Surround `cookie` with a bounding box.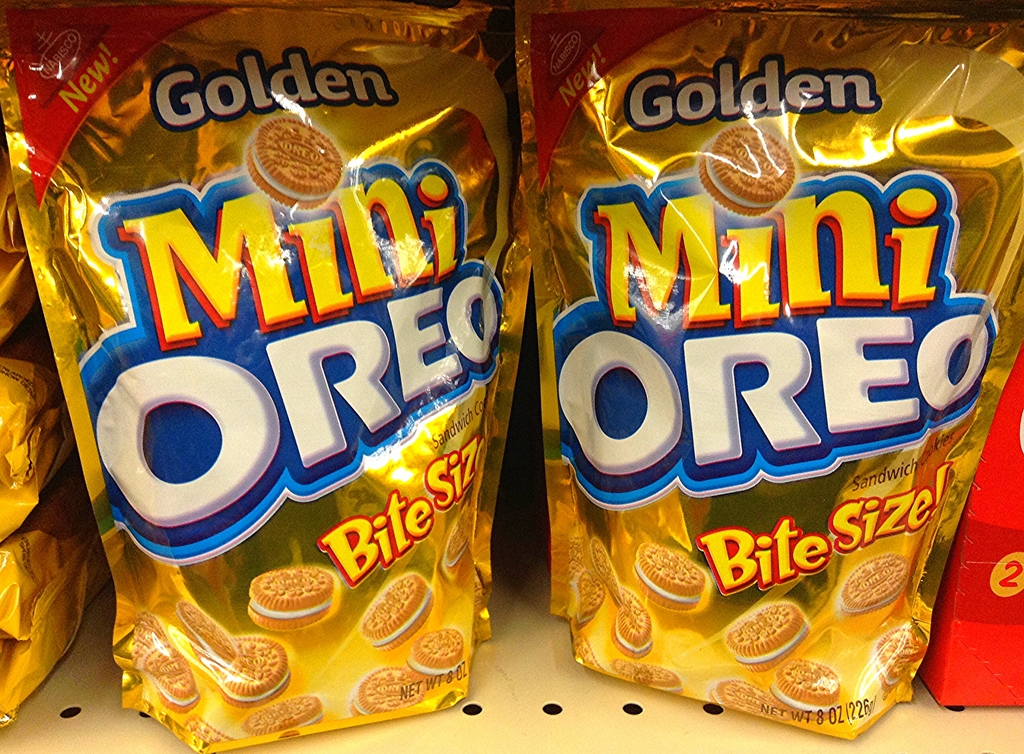
region(836, 553, 913, 621).
